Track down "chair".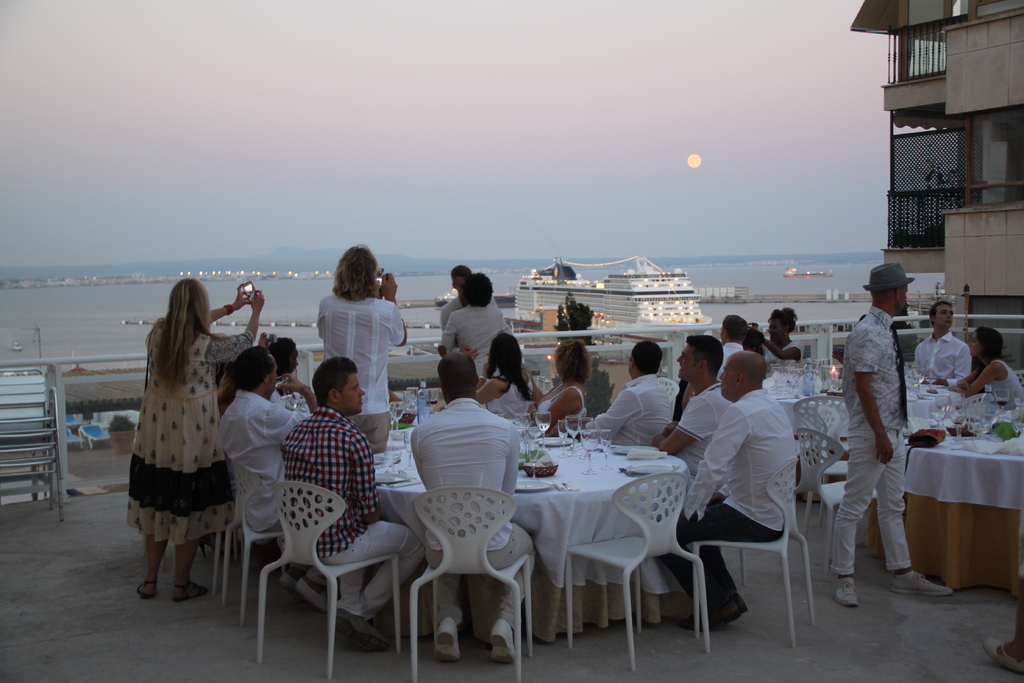
Tracked to <region>797, 426, 837, 556</region>.
